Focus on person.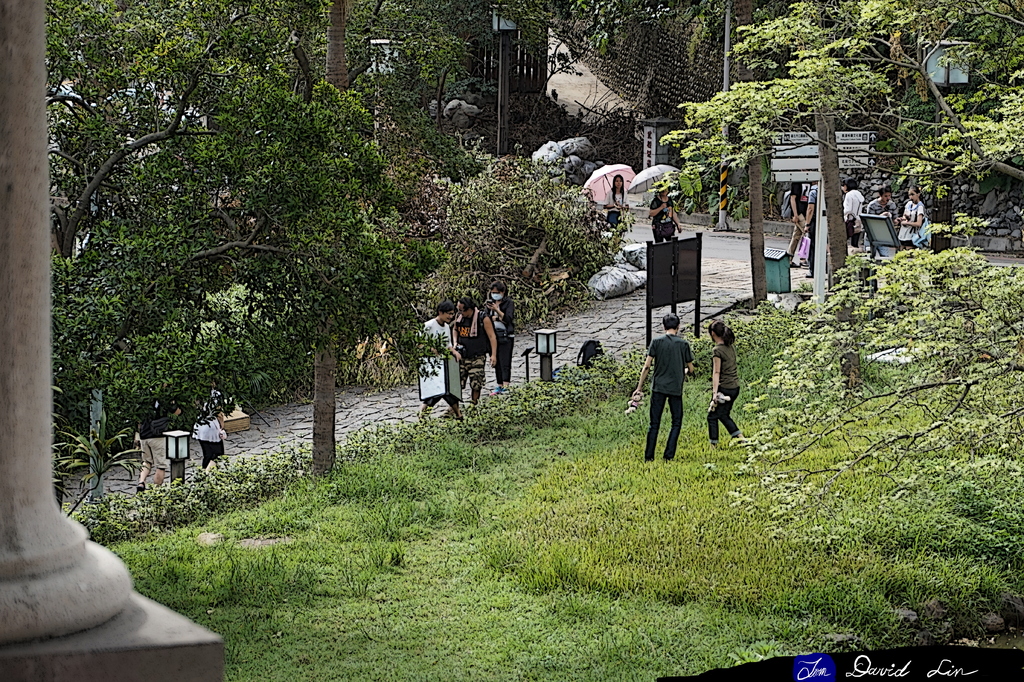
Focused at rect(786, 179, 811, 266).
